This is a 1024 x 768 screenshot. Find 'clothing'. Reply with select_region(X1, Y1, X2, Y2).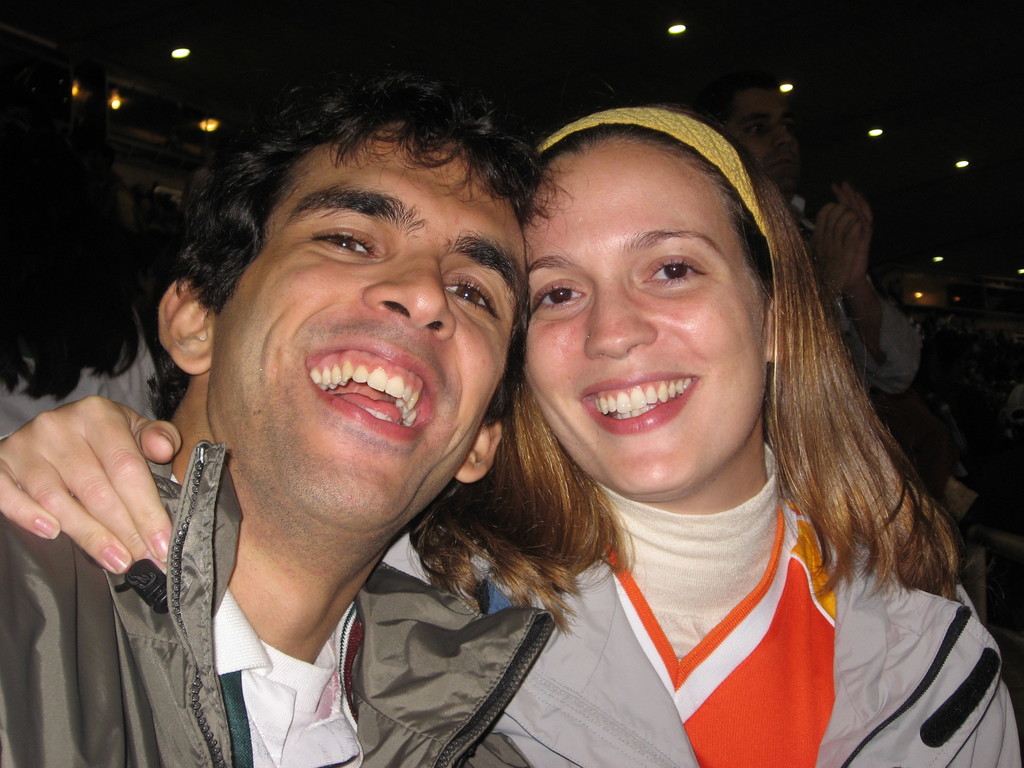
select_region(0, 312, 163, 445).
